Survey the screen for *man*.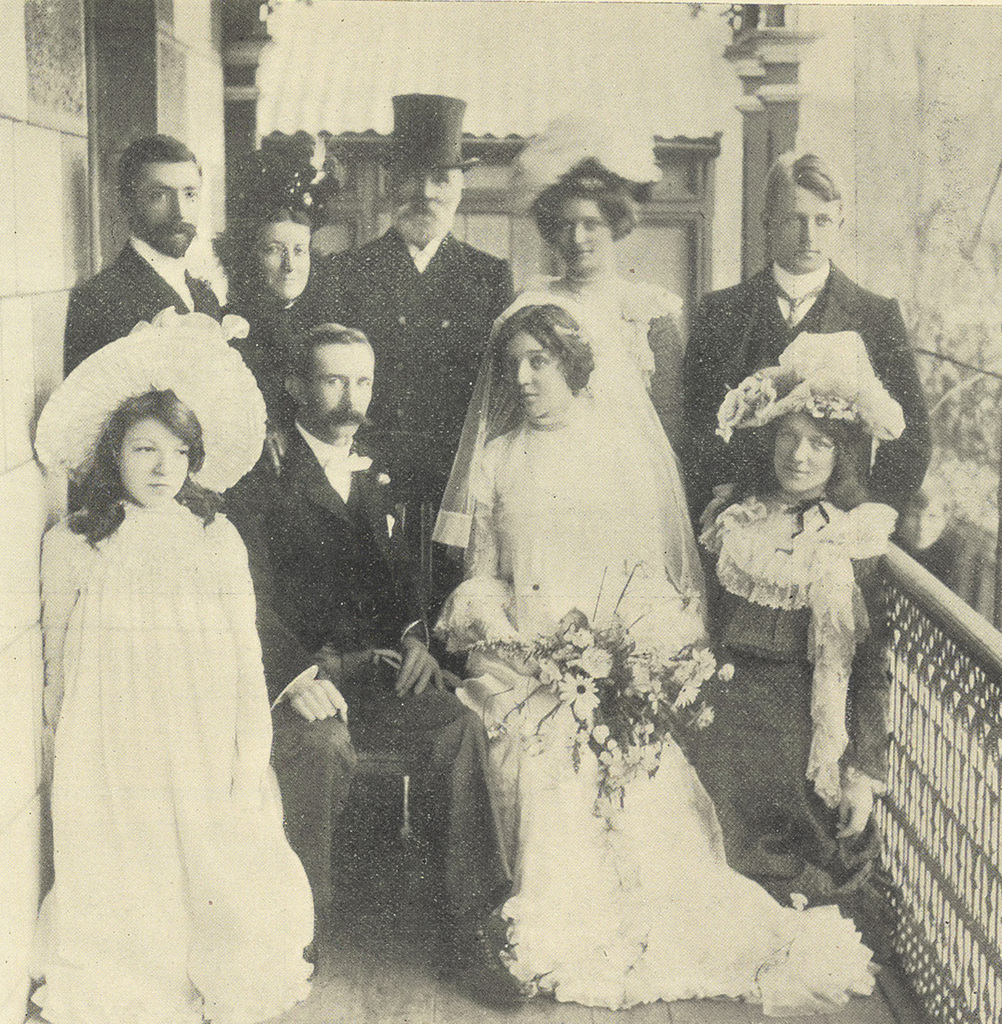
Survey found: l=231, t=312, r=532, b=1008.
